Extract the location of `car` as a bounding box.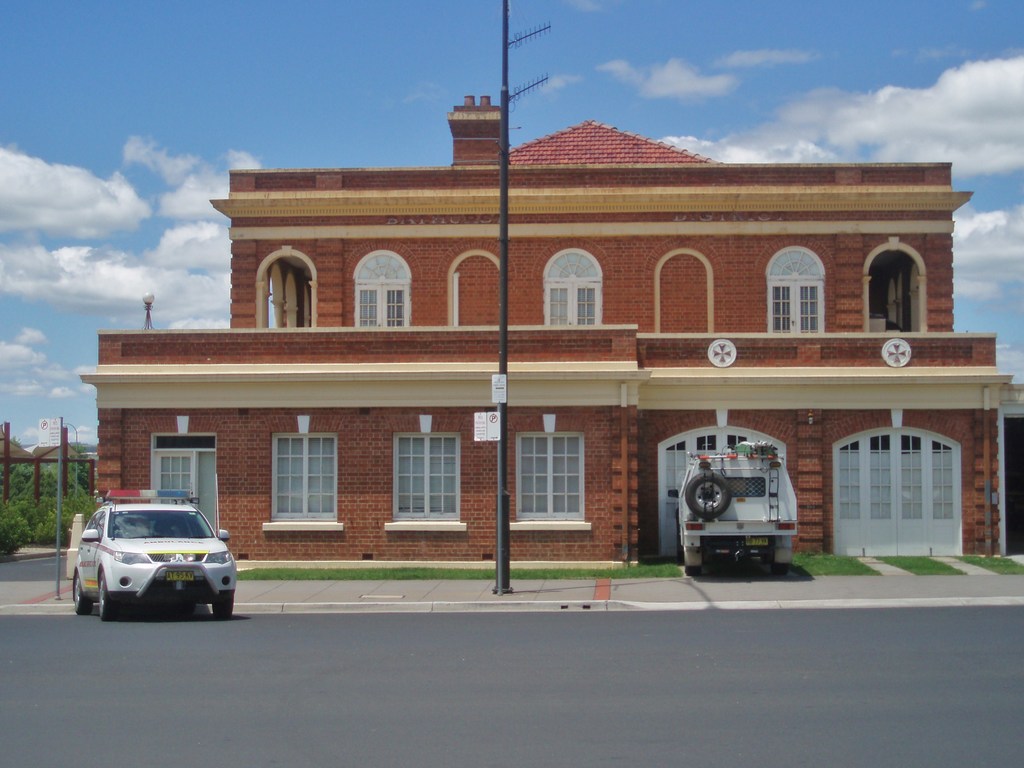
l=68, t=488, r=235, b=621.
